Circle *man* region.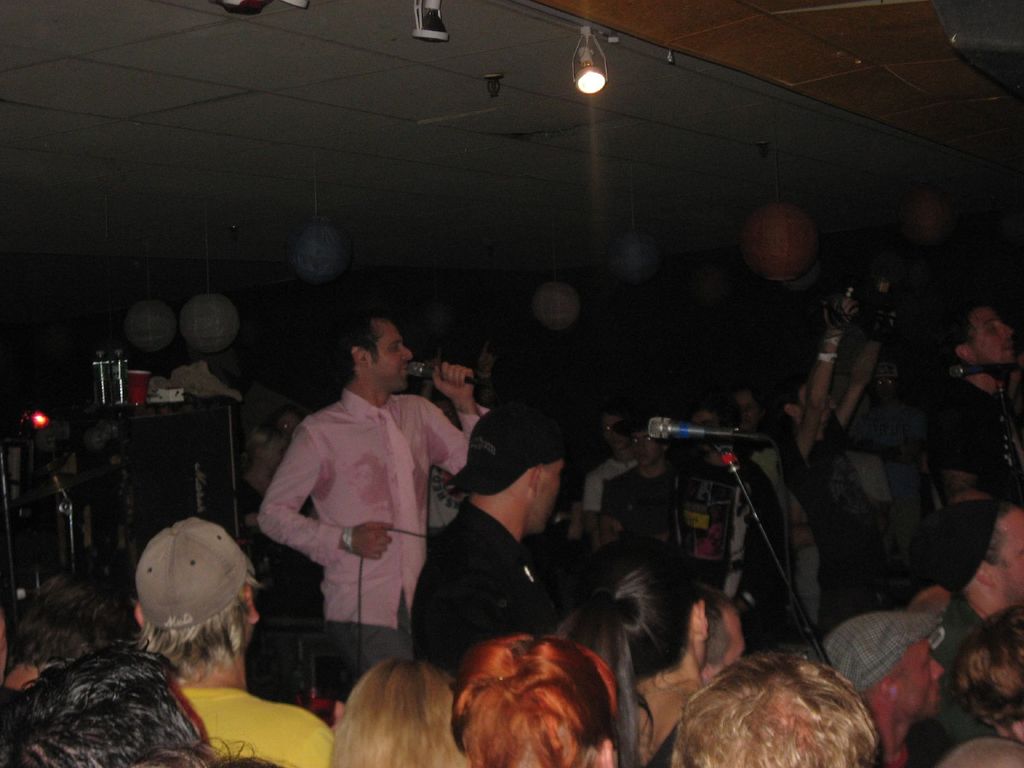
Region: <box>927,301,1023,504</box>.
